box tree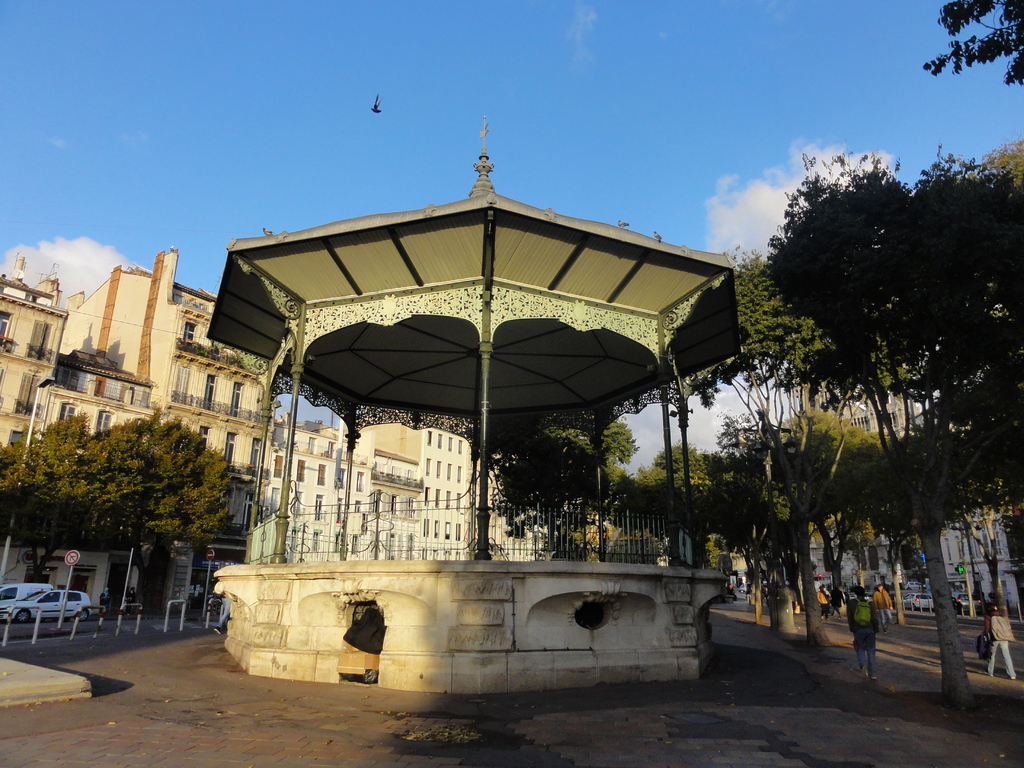
(38, 394, 241, 602)
